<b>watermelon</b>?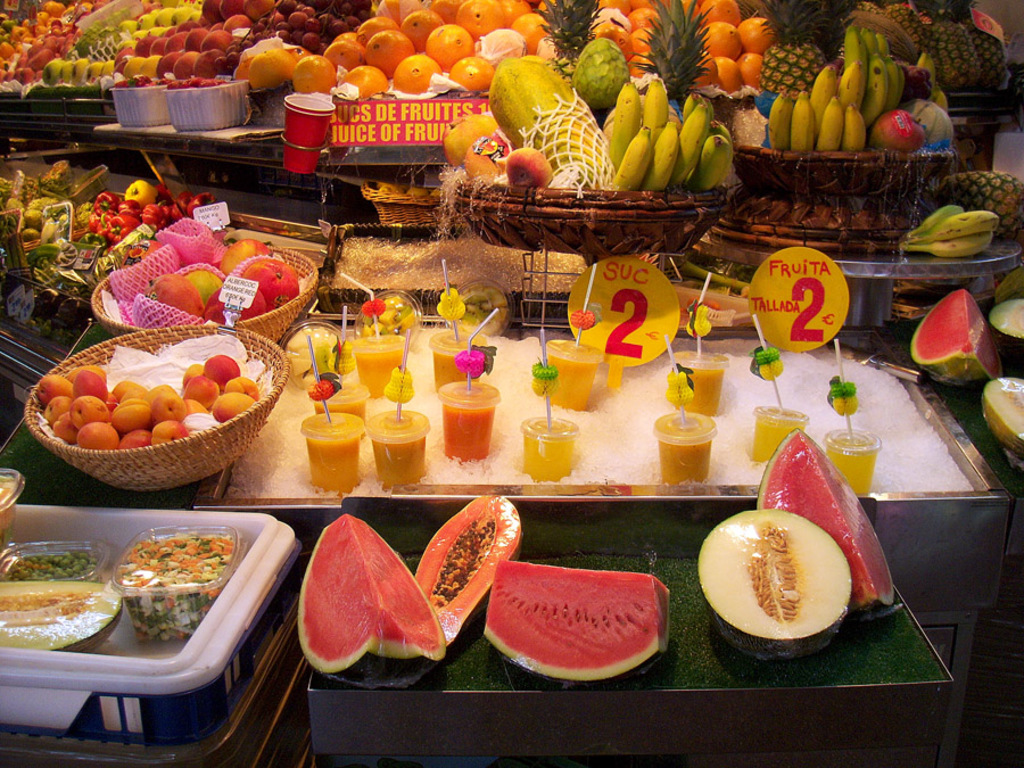
<box>481,552,667,687</box>
